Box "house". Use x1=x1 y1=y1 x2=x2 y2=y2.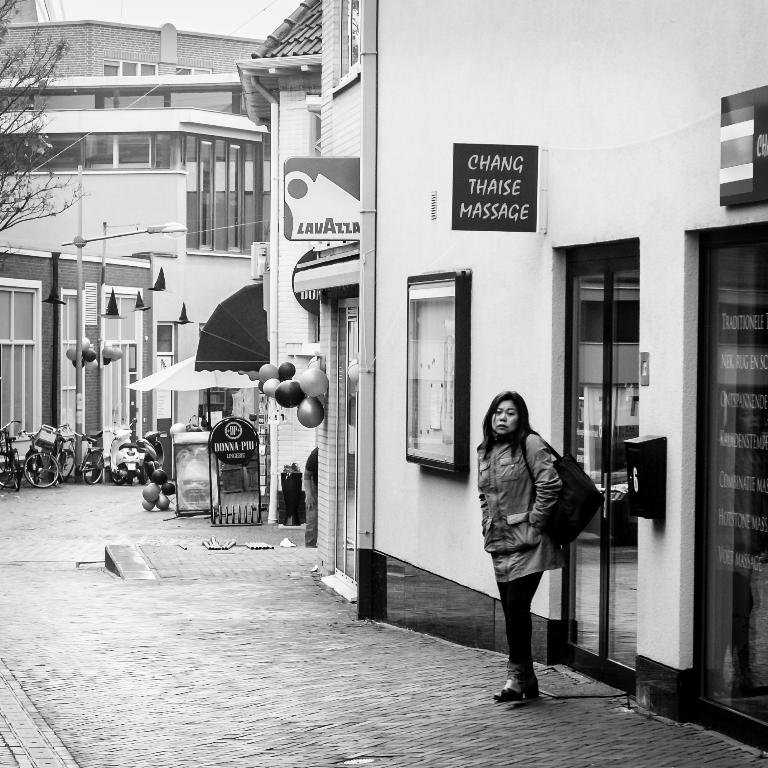
x1=0 y1=21 x2=277 y2=451.
